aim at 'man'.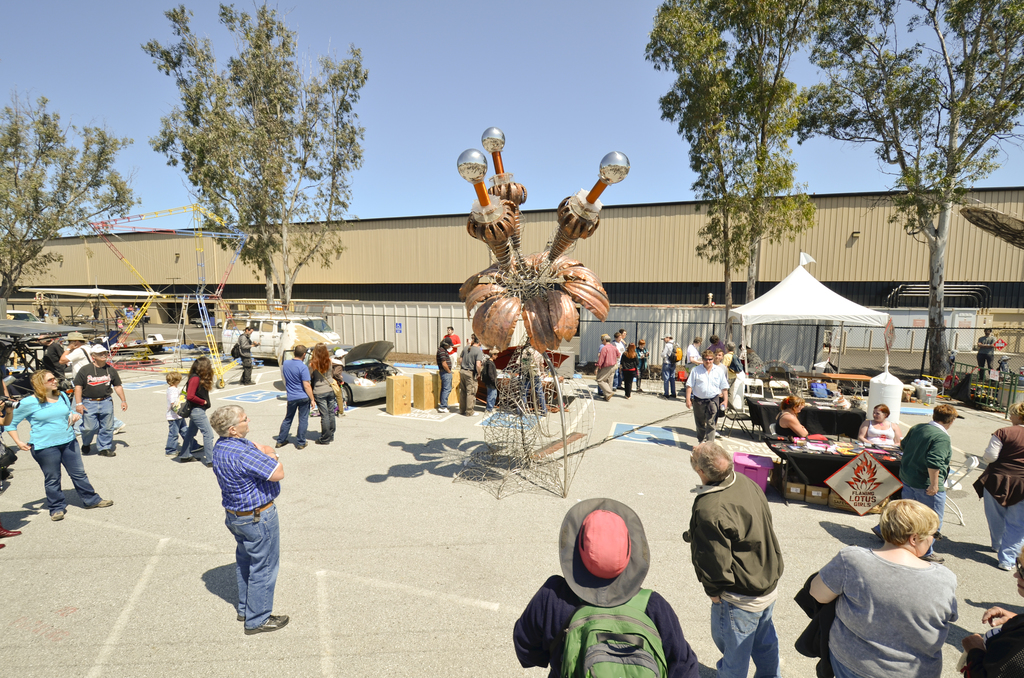
Aimed at (684, 335, 702, 368).
